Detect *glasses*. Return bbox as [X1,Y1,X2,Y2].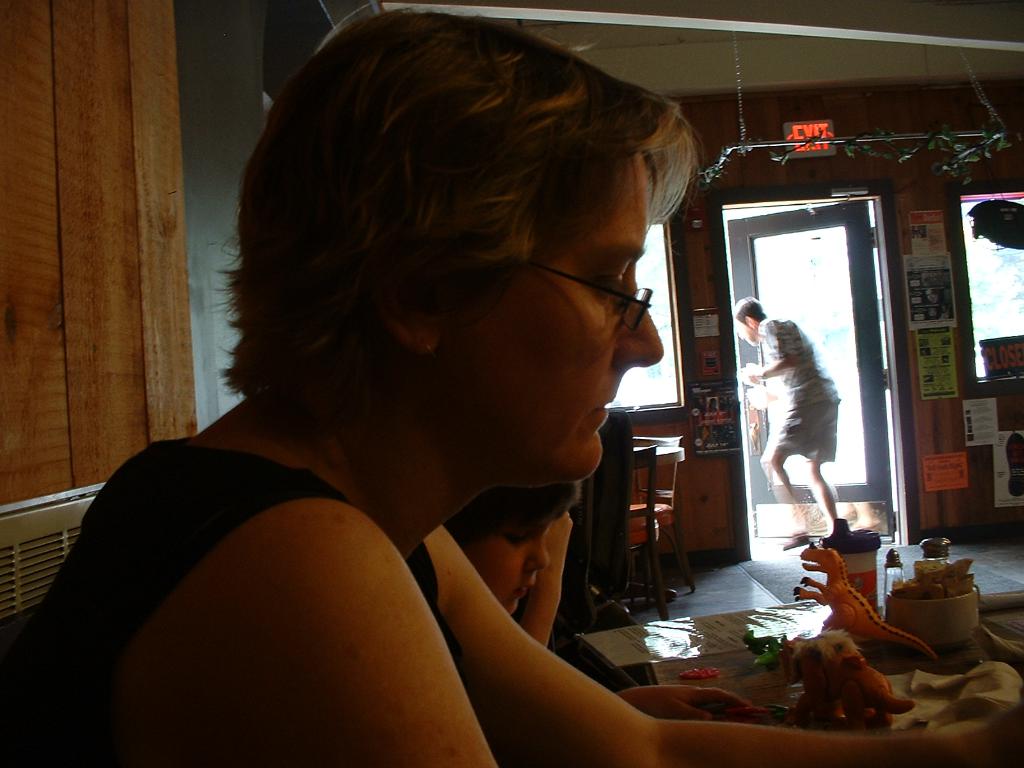
[527,256,670,323].
